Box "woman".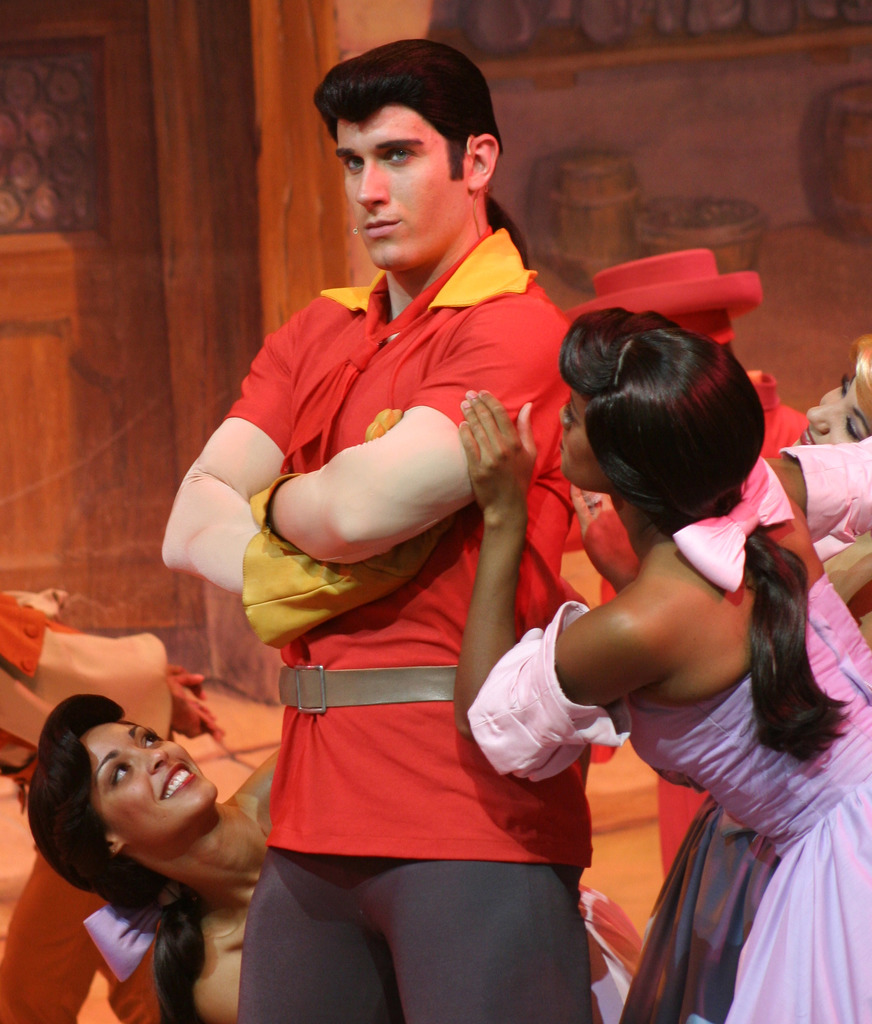
x1=449, y1=299, x2=871, y2=1023.
